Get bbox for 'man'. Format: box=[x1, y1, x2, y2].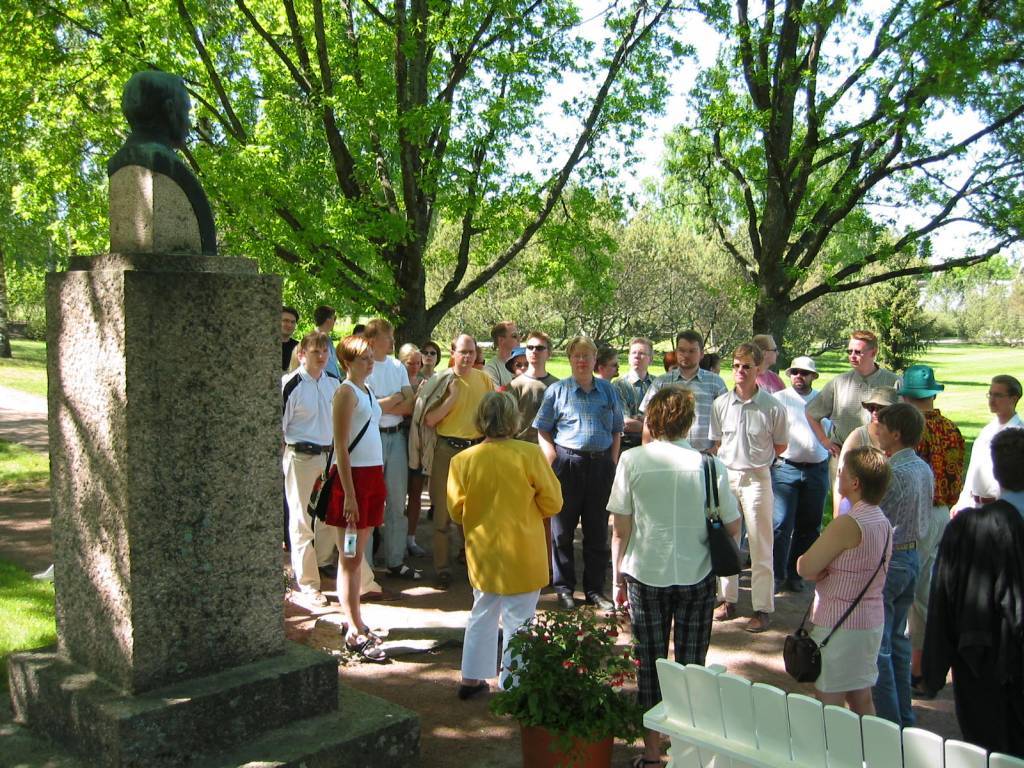
box=[910, 426, 1023, 762].
